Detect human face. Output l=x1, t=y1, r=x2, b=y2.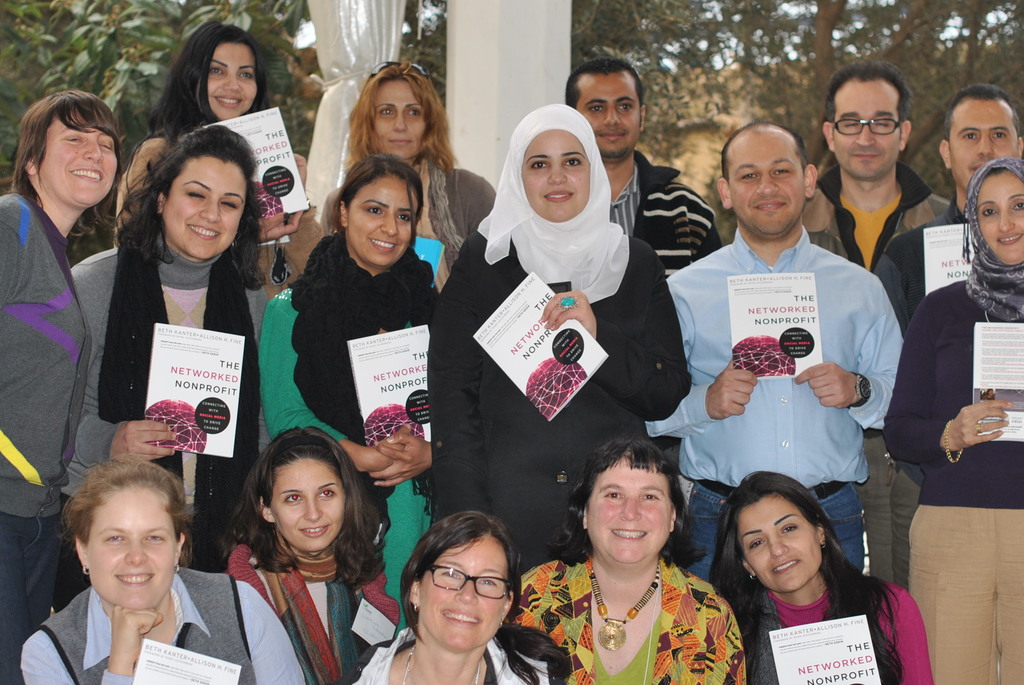
l=86, t=486, r=180, b=610.
